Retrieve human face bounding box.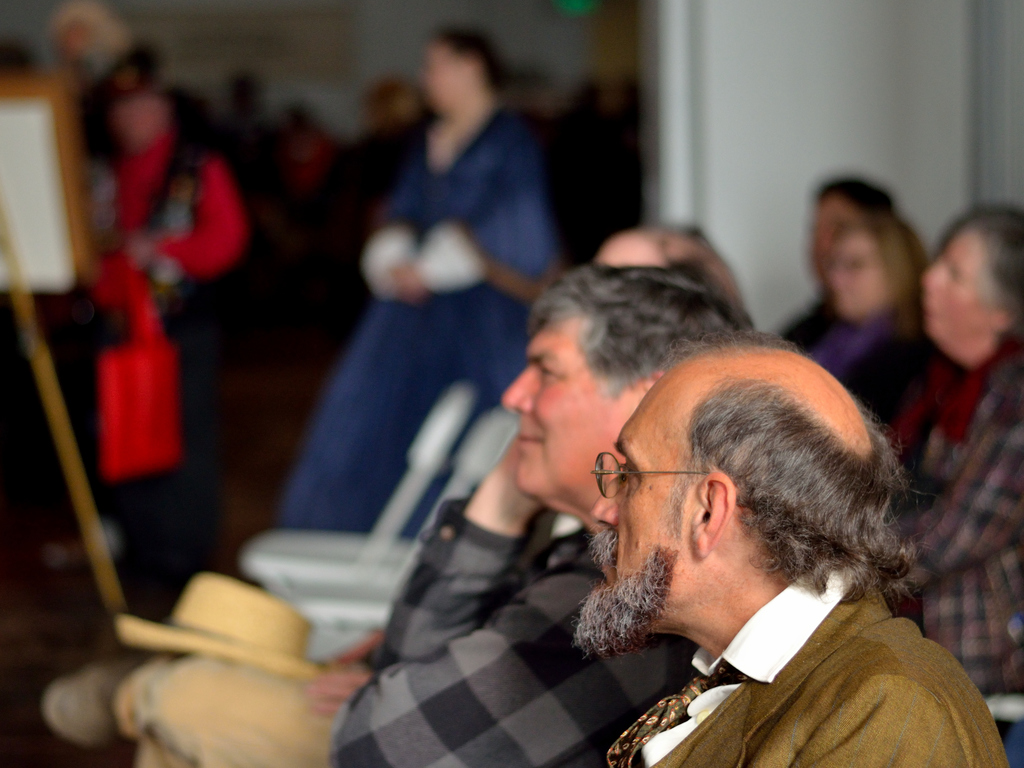
Bounding box: [left=814, top=196, right=851, bottom=275].
